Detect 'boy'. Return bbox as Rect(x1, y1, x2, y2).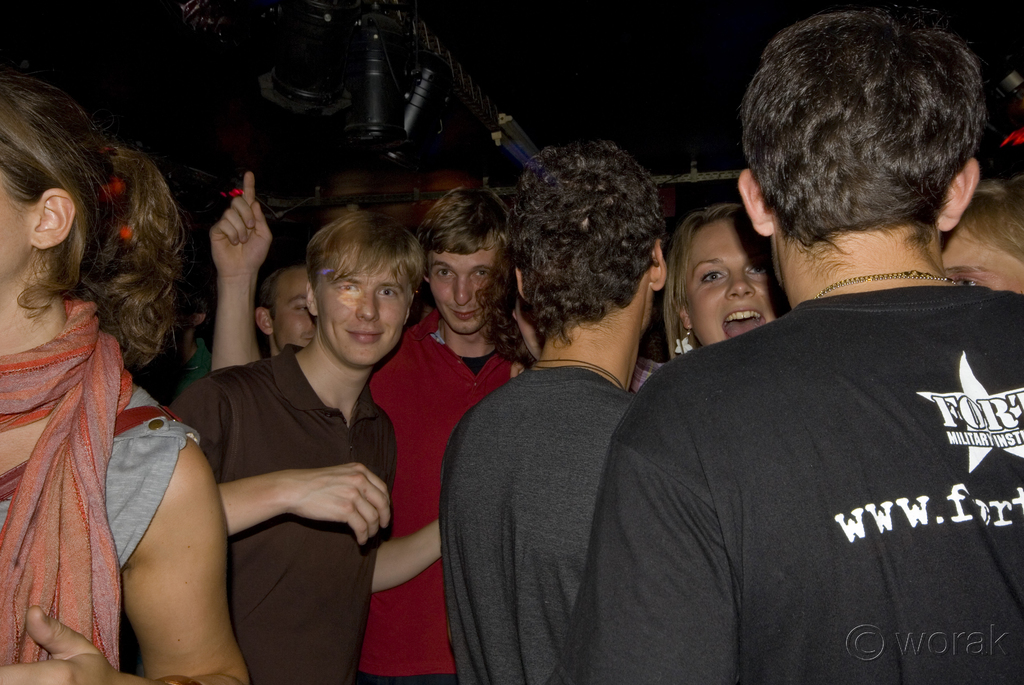
Rect(168, 209, 438, 684).
